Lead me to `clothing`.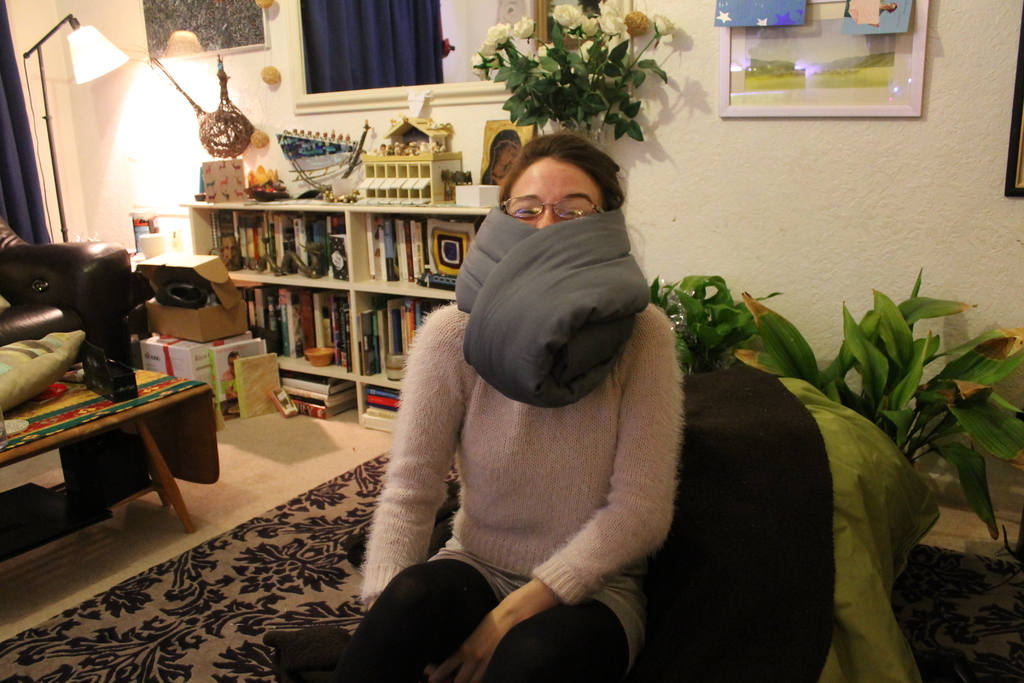
Lead to (left=359, top=306, right=678, bottom=682).
